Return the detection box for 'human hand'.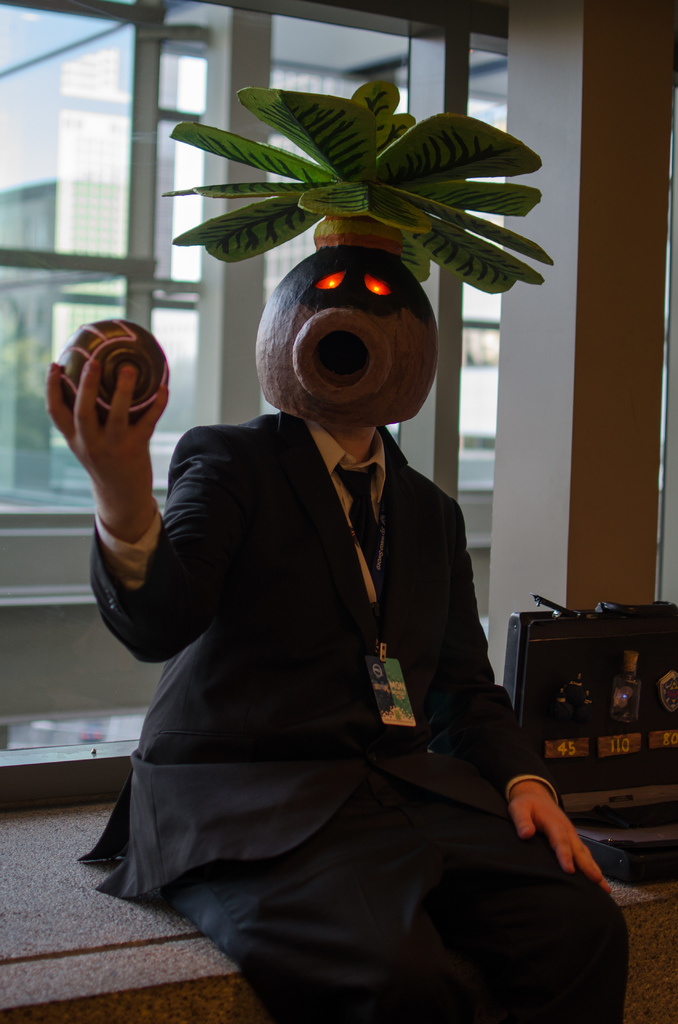
box=[504, 784, 616, 900].
